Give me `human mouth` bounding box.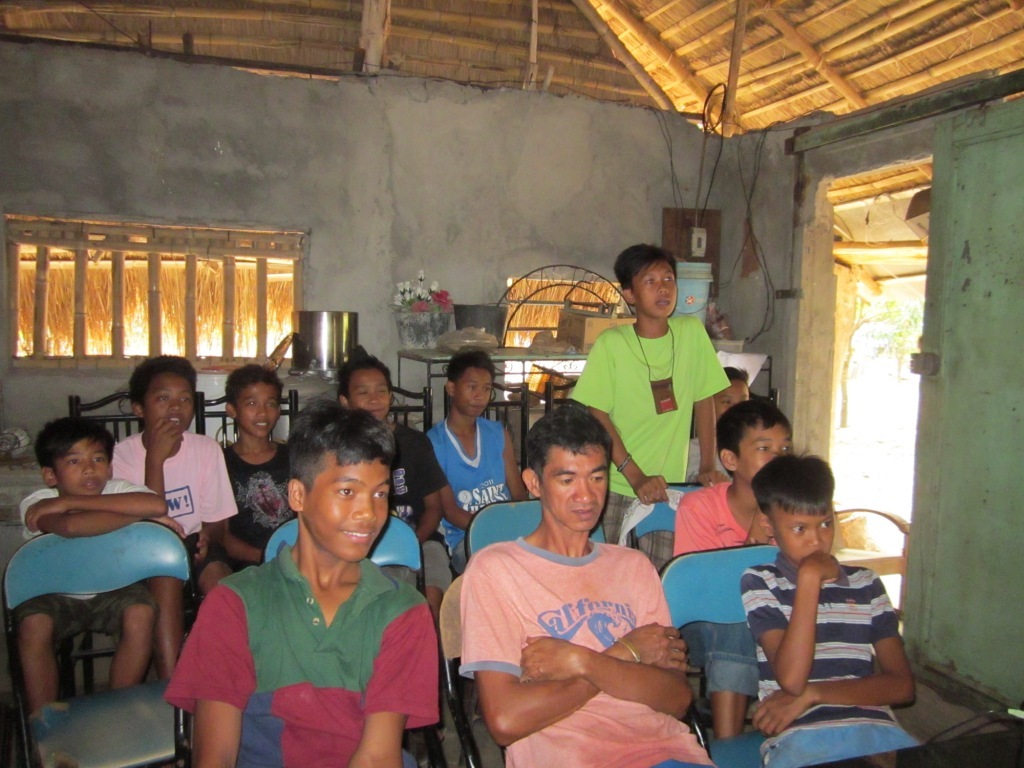
{"left": 255, "top": 418, "right": 266, "bottom": 428}.
